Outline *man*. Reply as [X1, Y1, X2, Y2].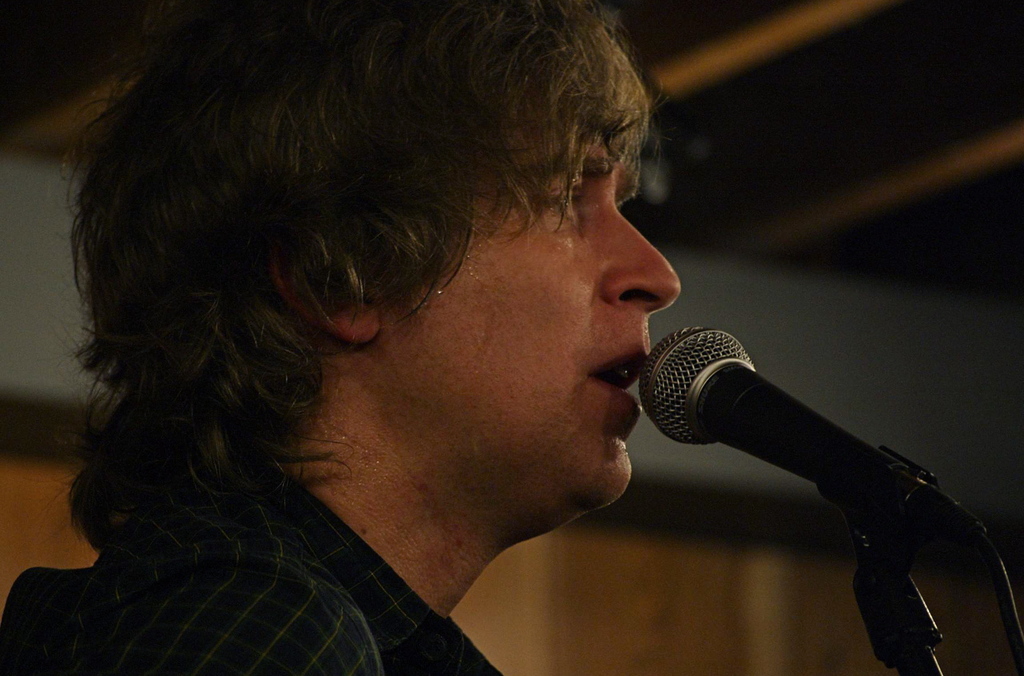
[73, 3, 983, 675].
